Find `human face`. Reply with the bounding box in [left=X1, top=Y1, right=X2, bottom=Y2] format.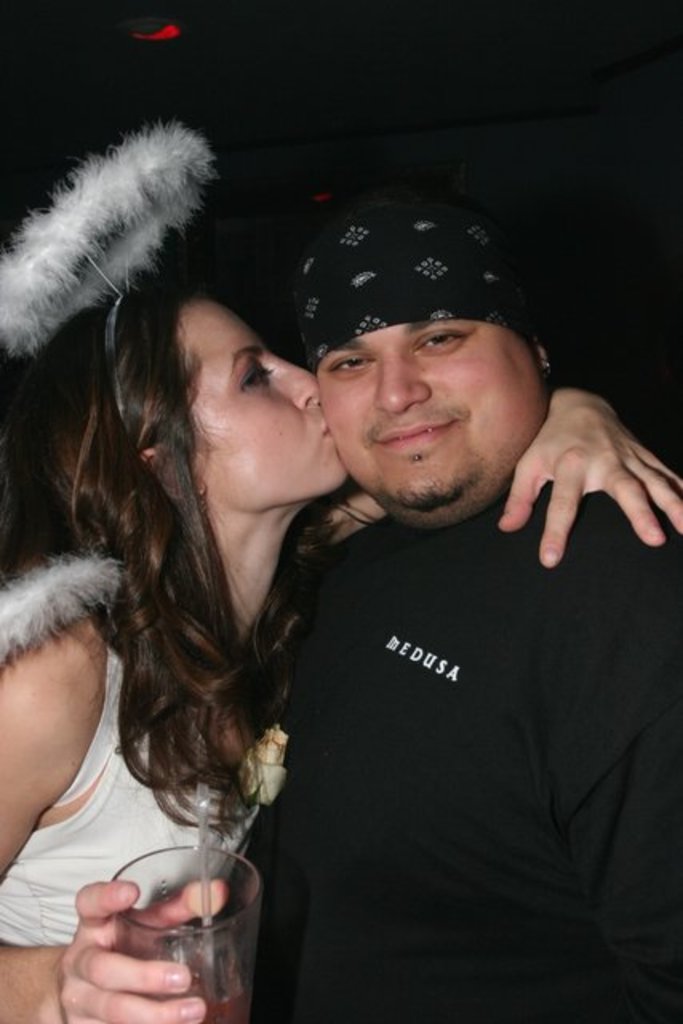
[left=187, top=298, right=350, bottom=510].
